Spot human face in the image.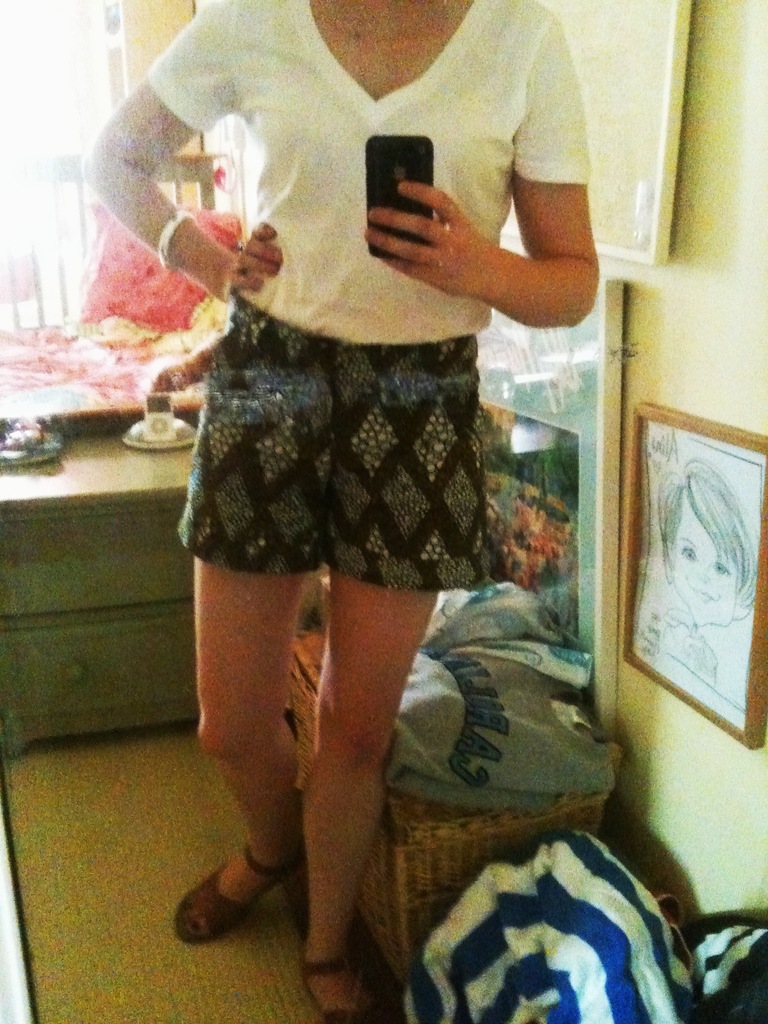
human face found at box(675, 495, 737, 630).
